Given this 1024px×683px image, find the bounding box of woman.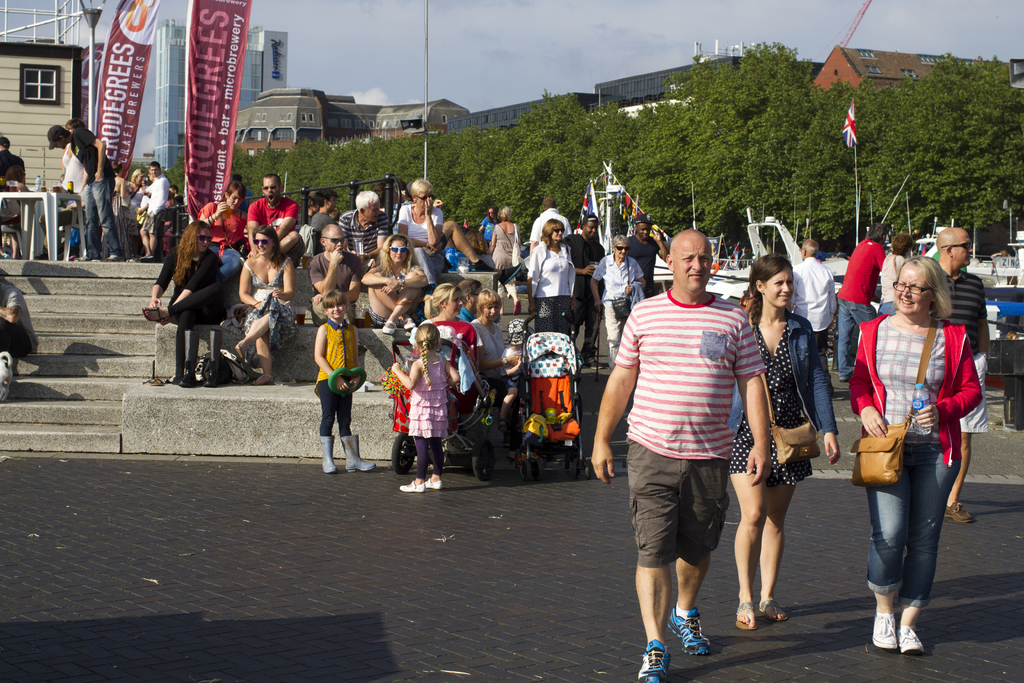
127/169/144/249.
